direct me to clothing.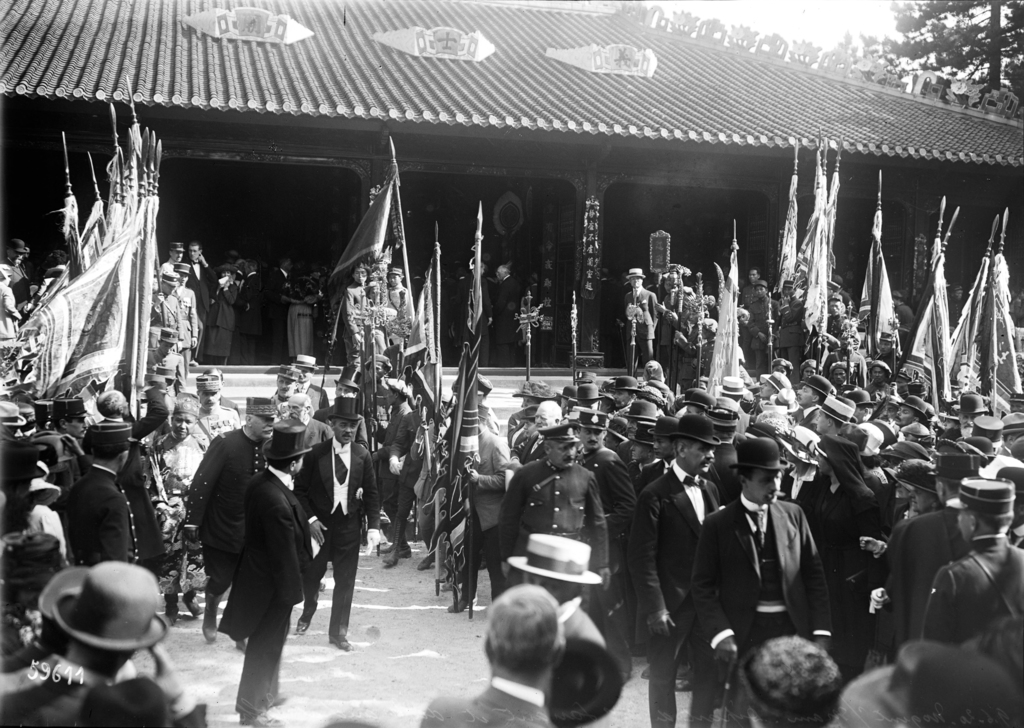
Direction: (x1=452, y1=429, x2=508, y2=598).
